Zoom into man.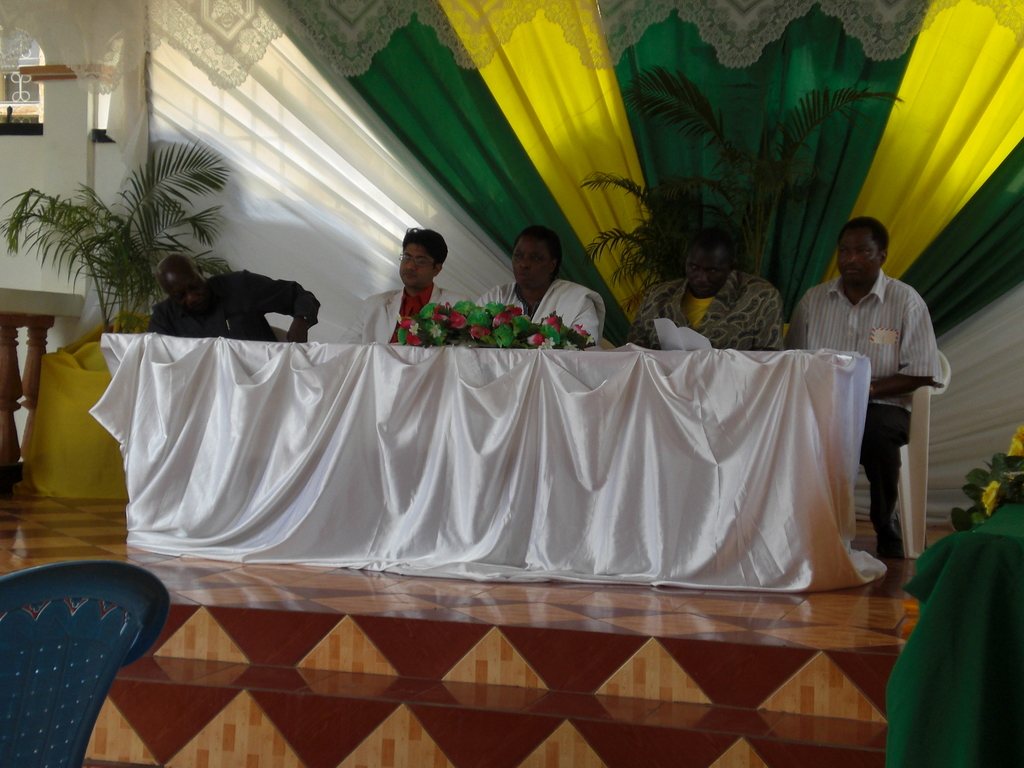
Zoom target: bbox=(144, 253, 324, 340).
